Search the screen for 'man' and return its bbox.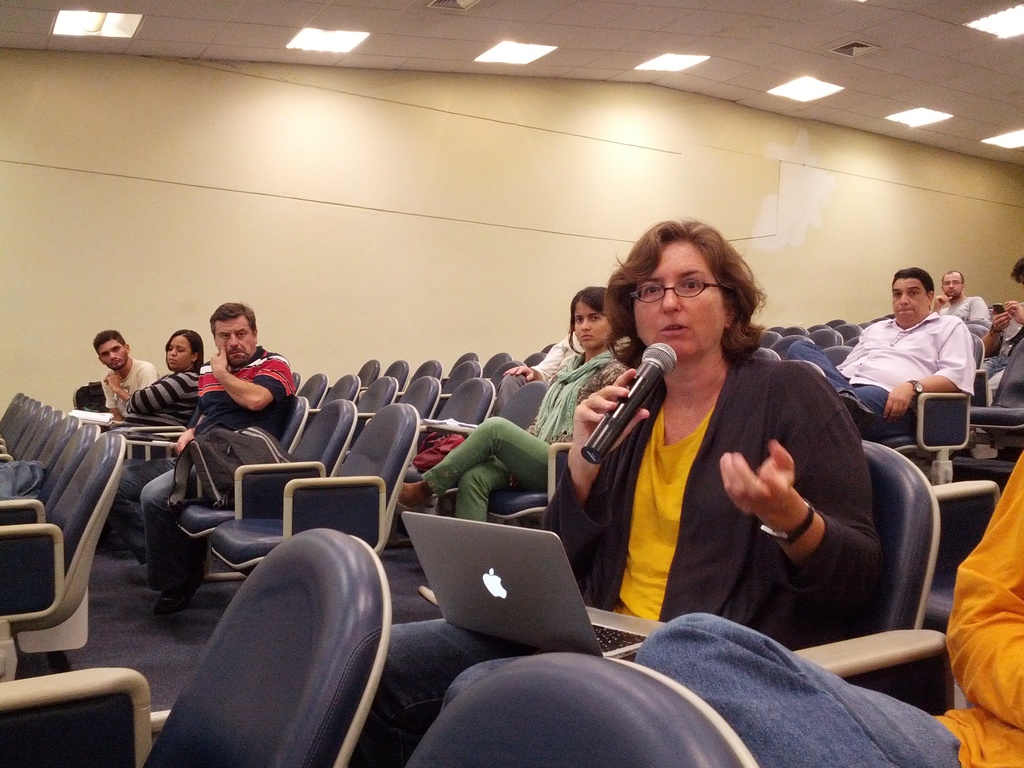
Found: select_region(836, 271, 995, 468).
